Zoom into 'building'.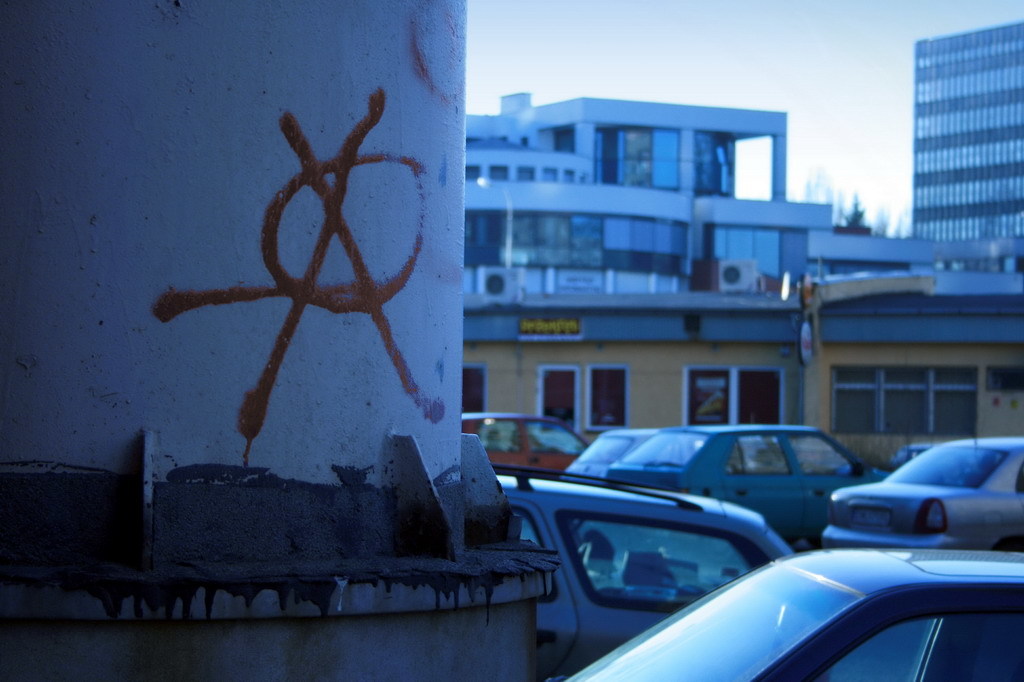
Zoom target: <bbox>907, 21, 1023, 243</bbox>.
